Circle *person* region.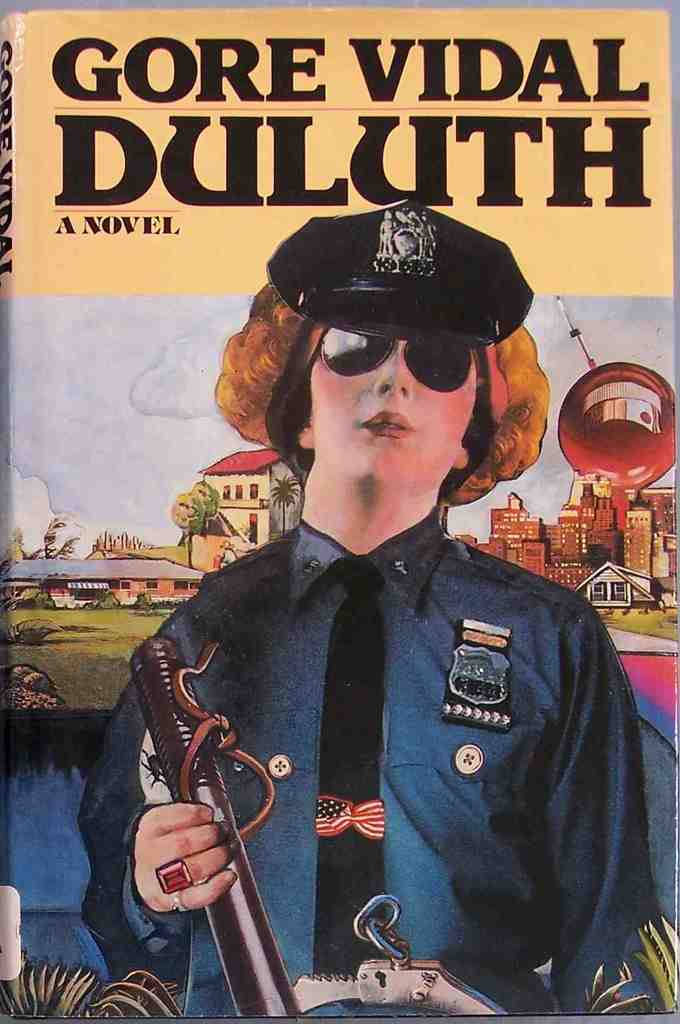
Region: Rect(150, 216, 648, 991).
